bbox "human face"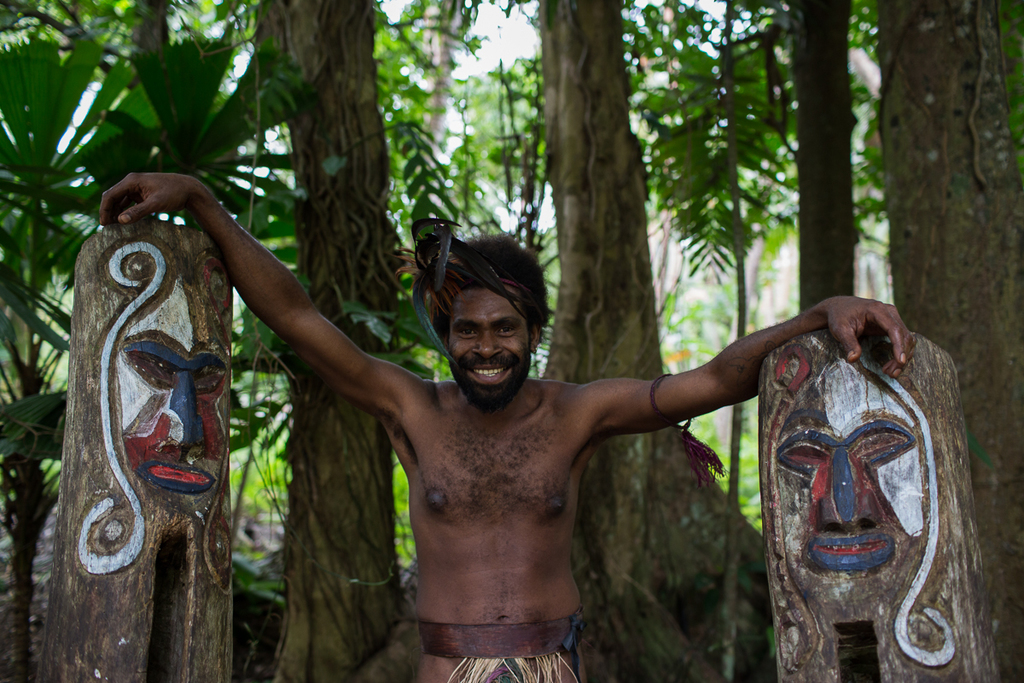
locate(449, 284, 531, 393)
